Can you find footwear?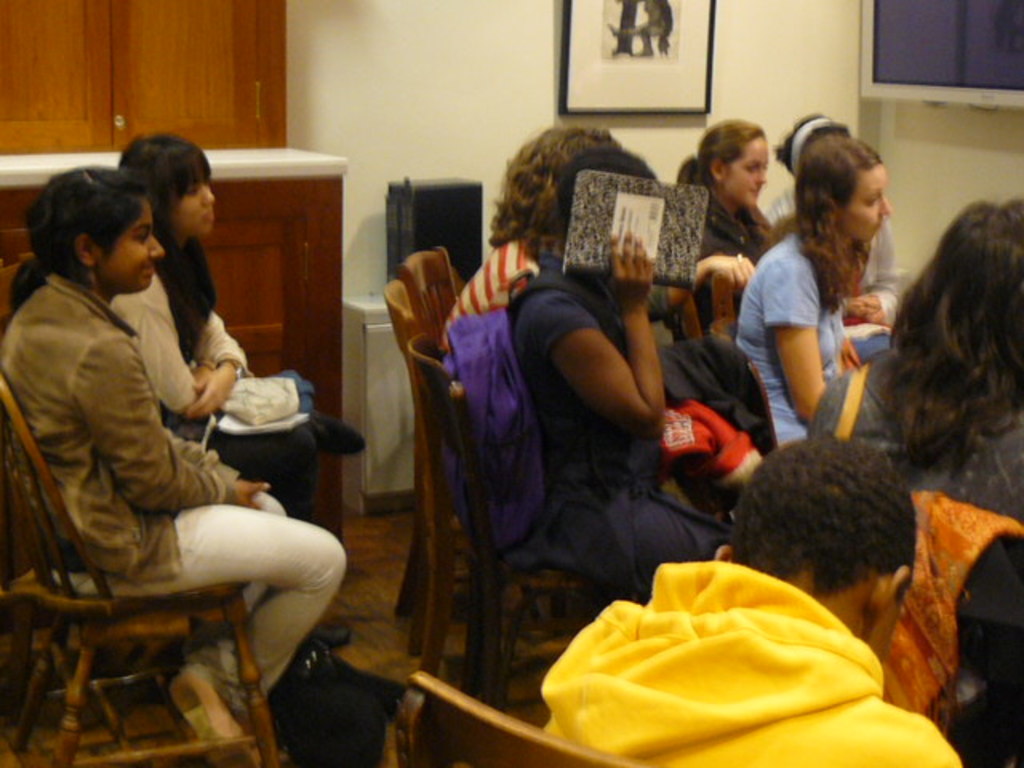
Yes, bounding box: 170:664:243:758.
